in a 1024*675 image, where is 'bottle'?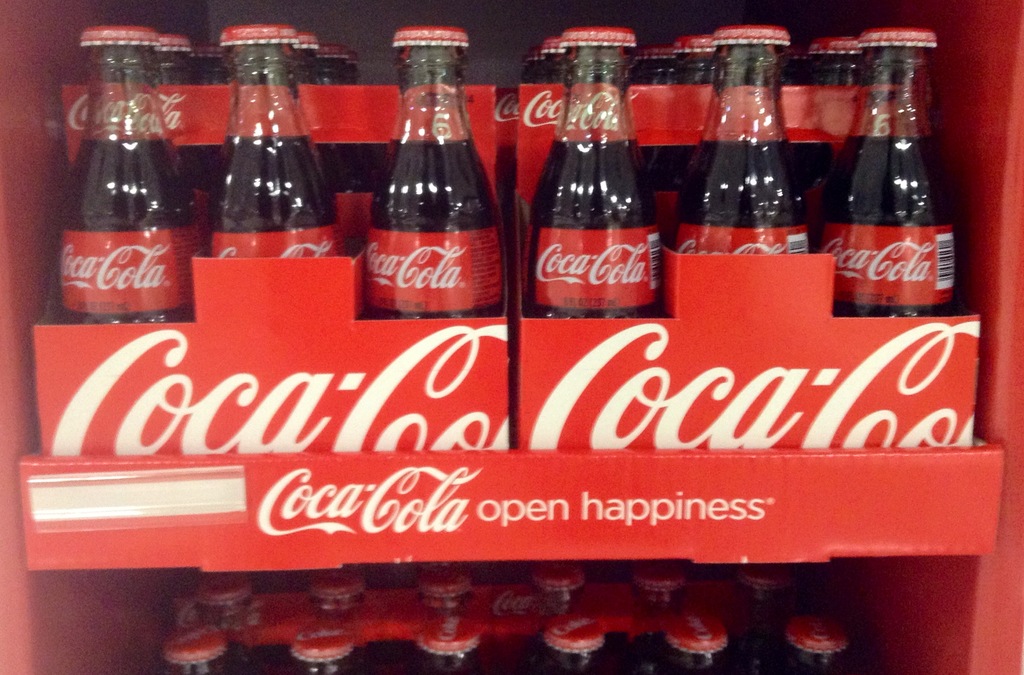
BBox(296, 558, 379, 620).
